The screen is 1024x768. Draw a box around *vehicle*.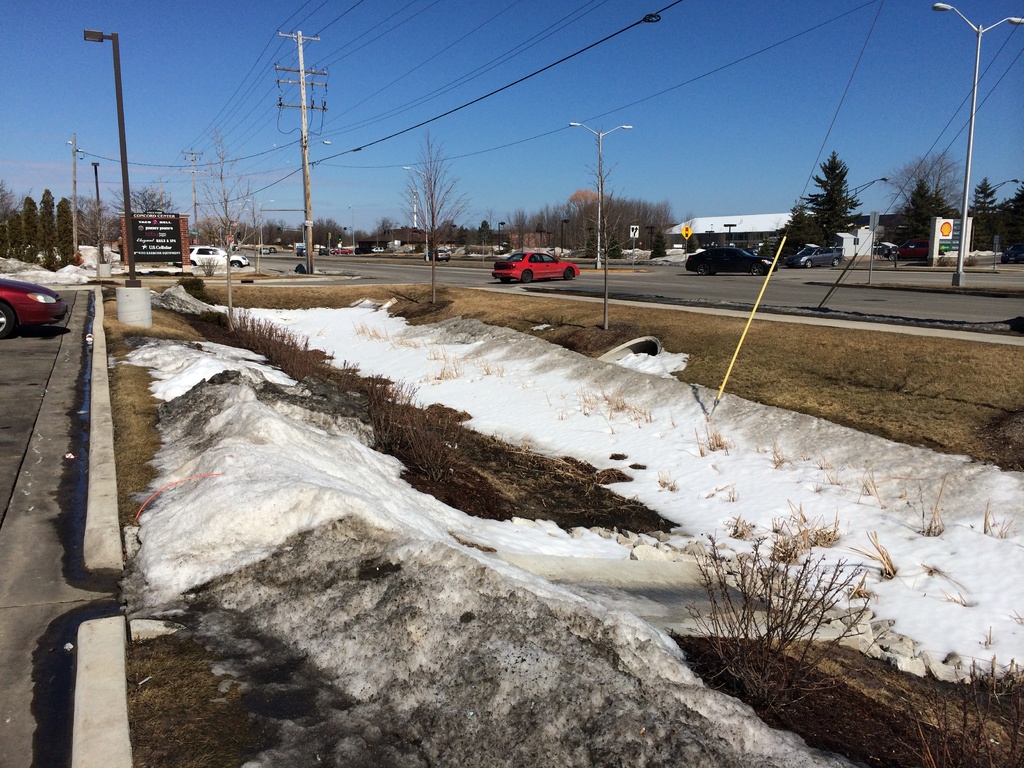
(x1=367, y1=245, x2=386, y2=256).
